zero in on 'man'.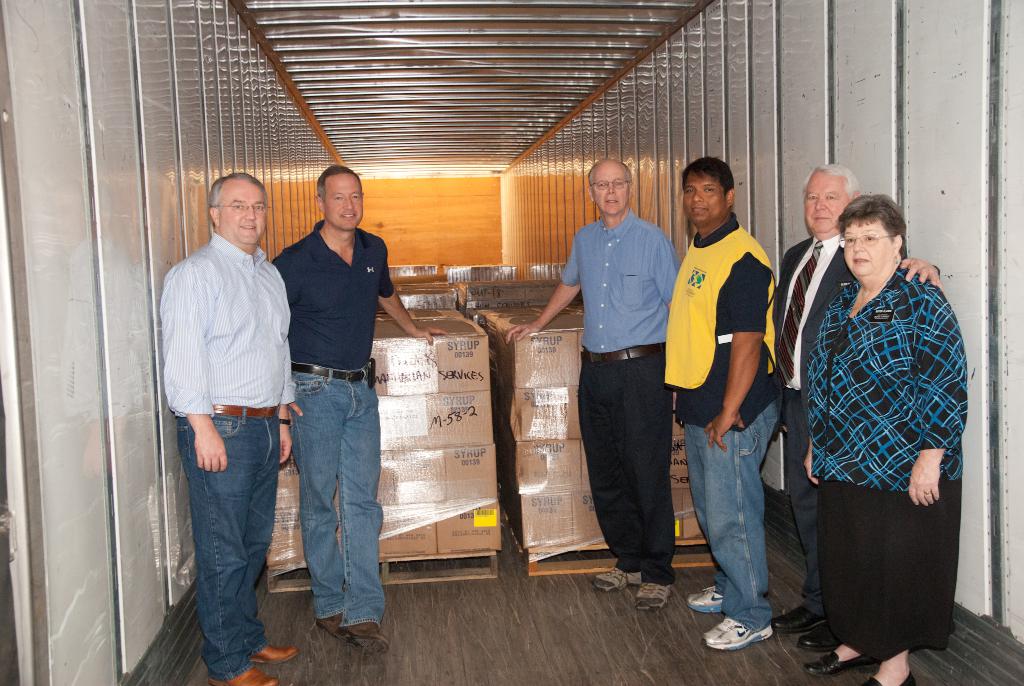
Zeroed in: (266, 165, 451, 655).
